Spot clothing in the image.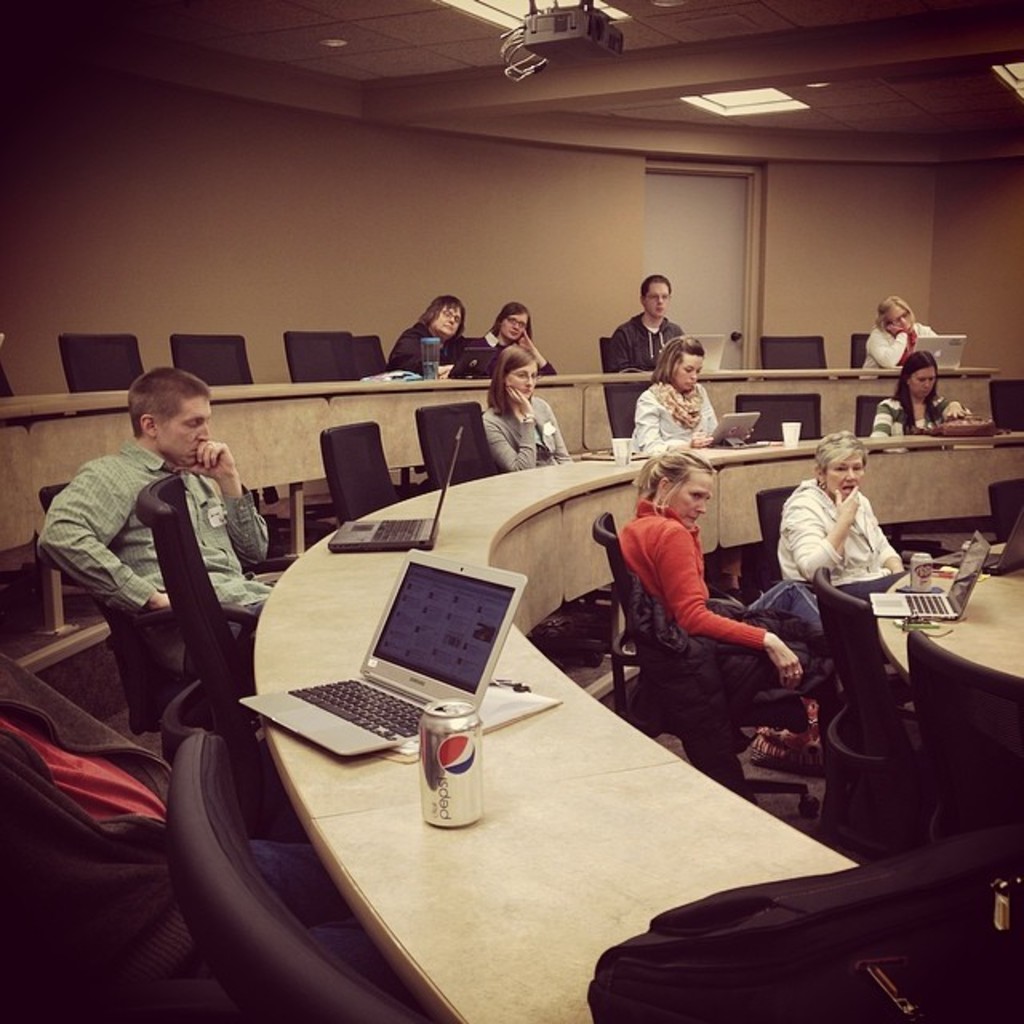
clothing found at <bbox>387, 318, 469, 376</bbox>.
